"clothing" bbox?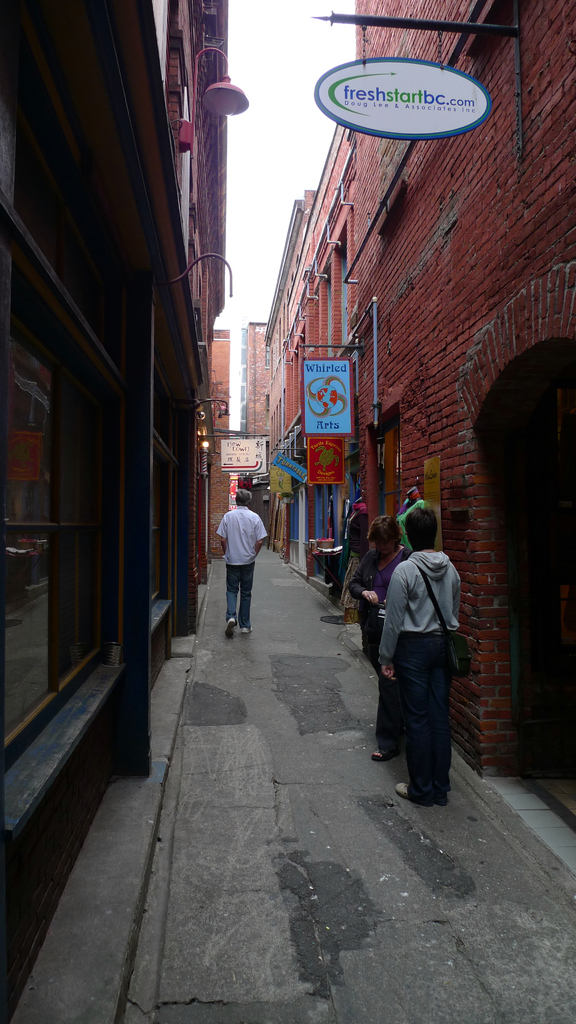
(348,548,409,746)
